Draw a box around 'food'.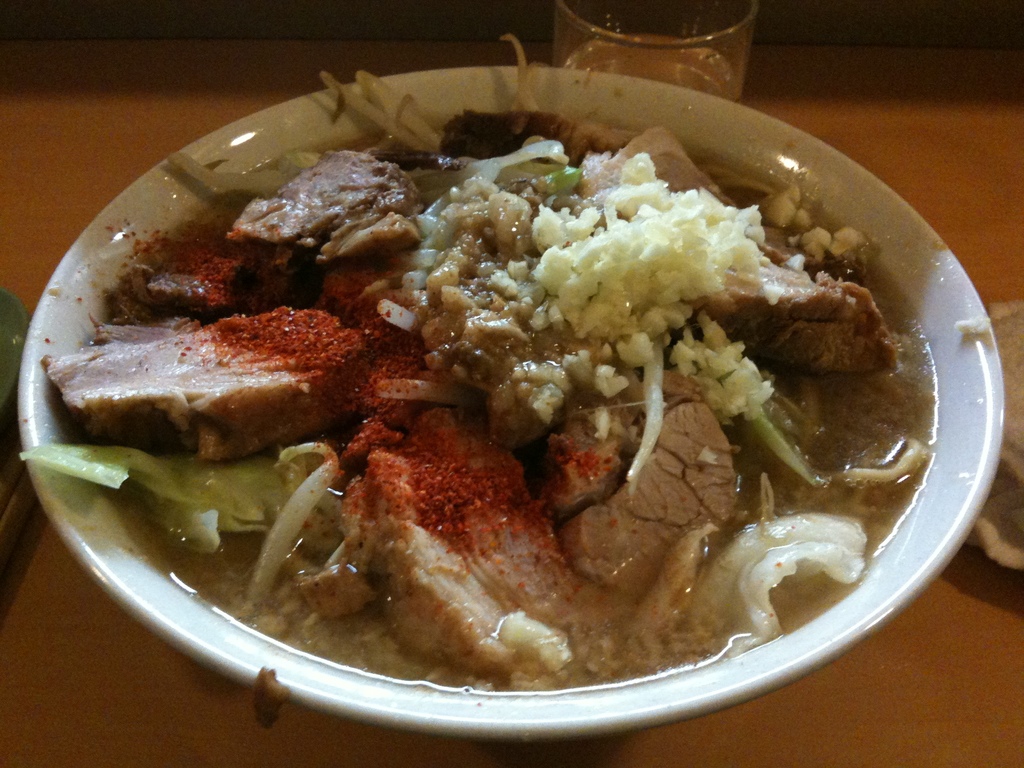
{"left": 19, "top": 309, "right": 96, "bottom": 484}.
